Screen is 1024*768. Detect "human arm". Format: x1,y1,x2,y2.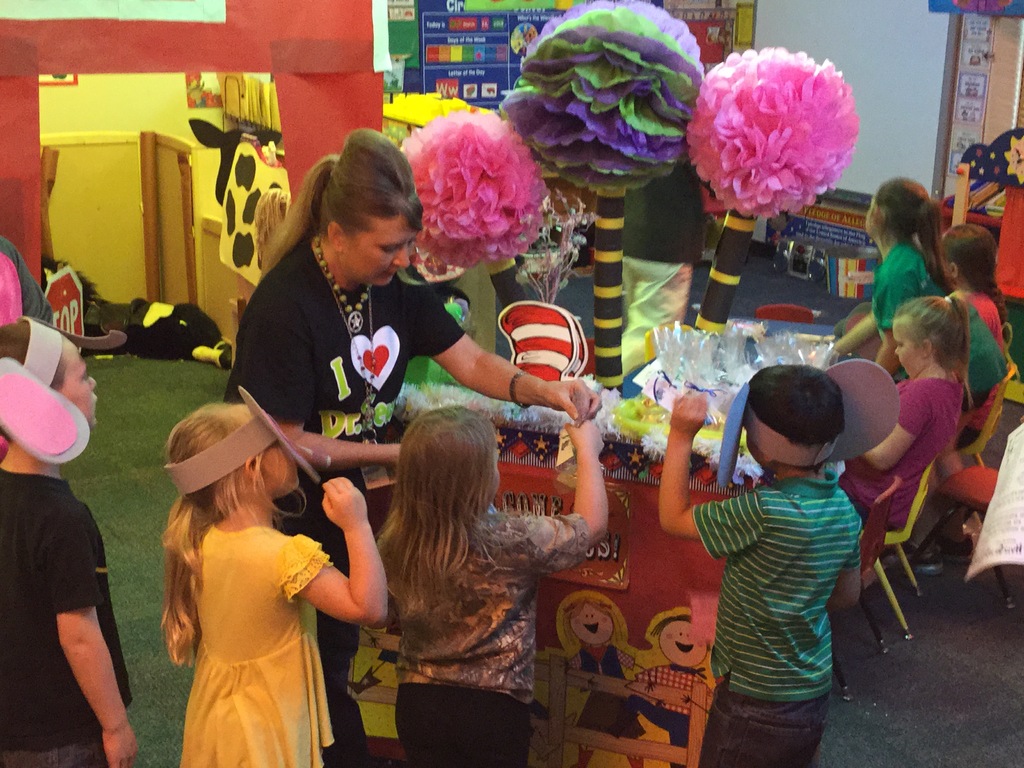
271,474,390,621.
